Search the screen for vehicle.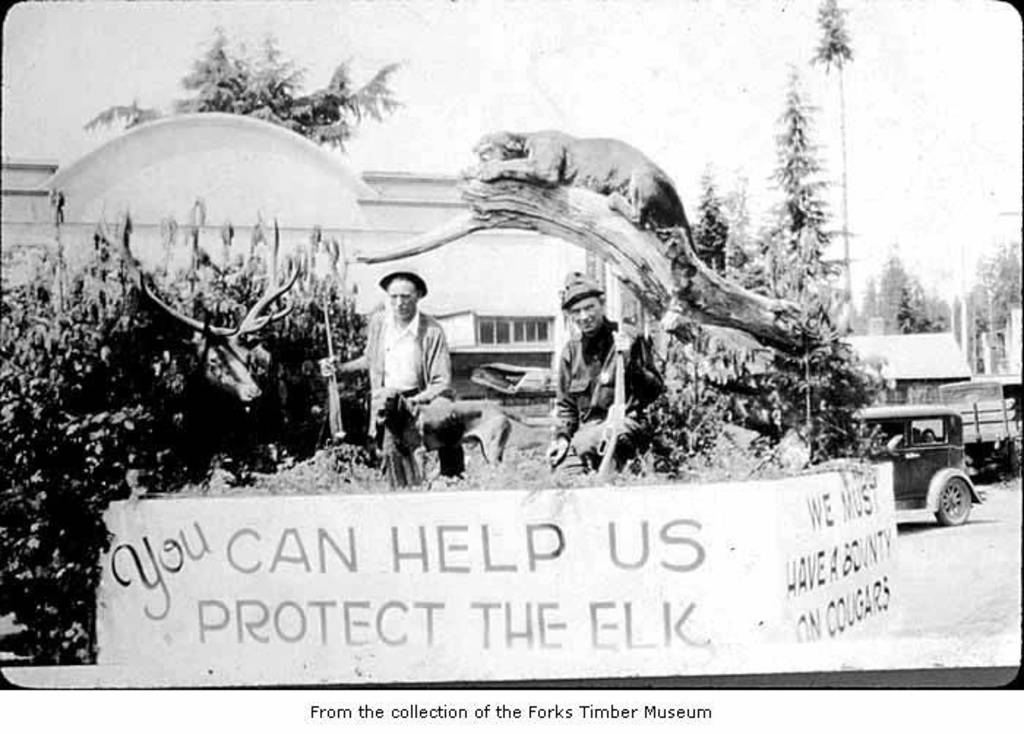
Found at 854/392/999/531.
